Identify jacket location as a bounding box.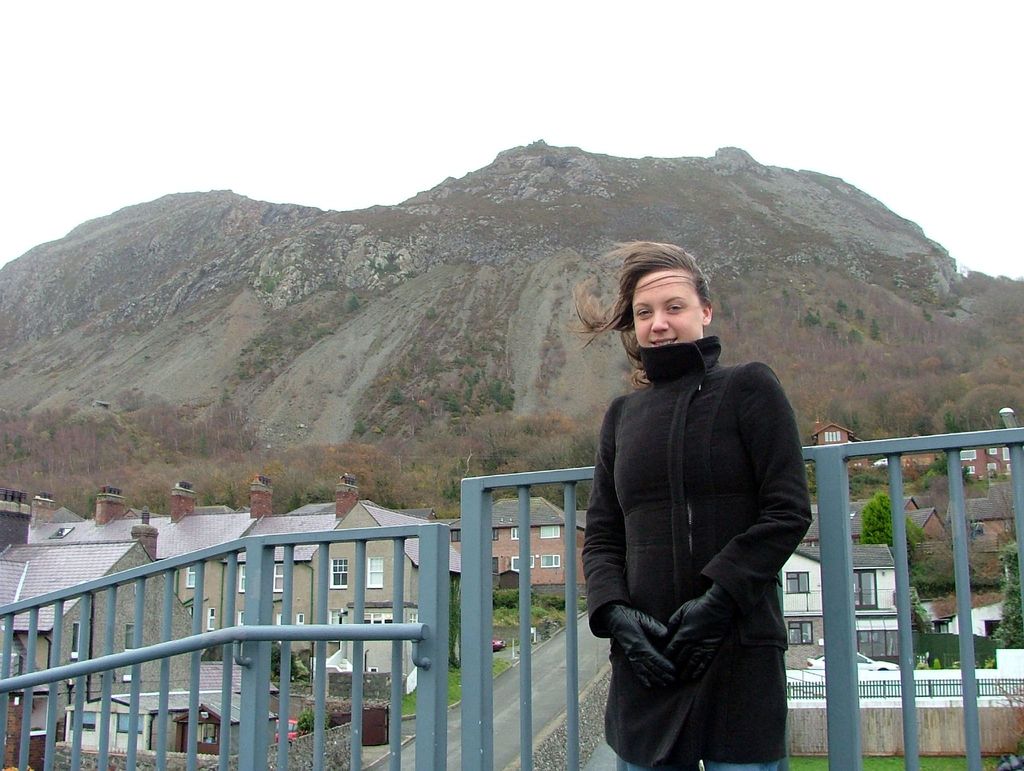
box(586, 330, 815, 770).
